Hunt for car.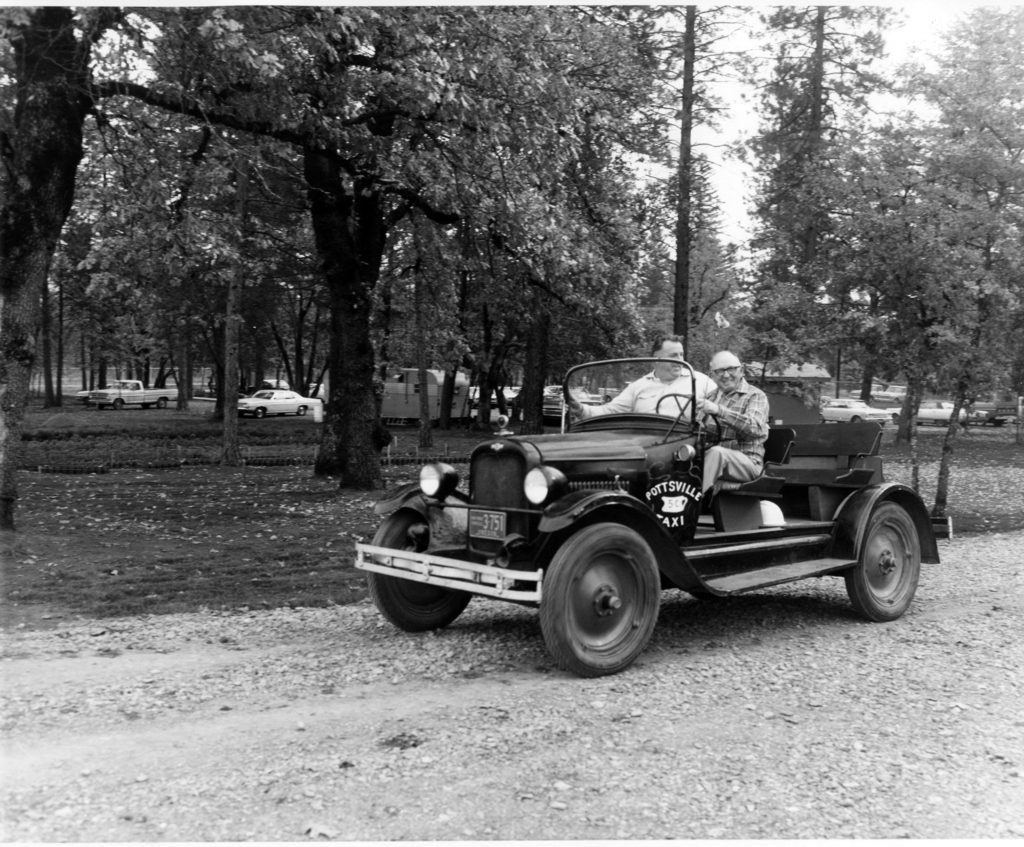
Hunted down at 352/366/929/666.
